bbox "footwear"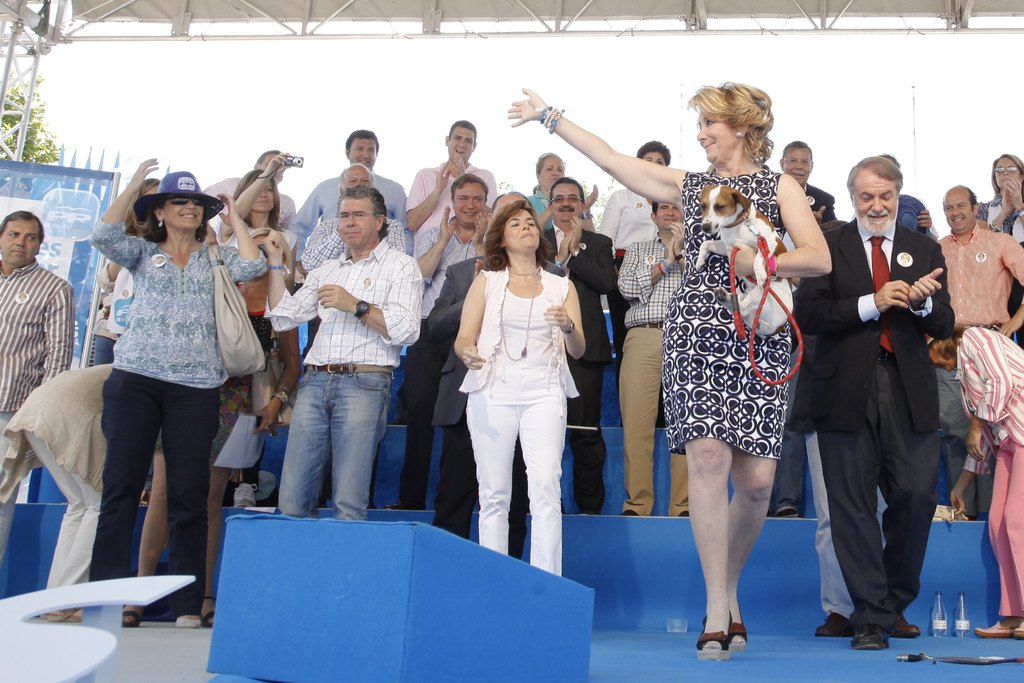
(x1=890, y1=611, x2=920, y2=639)
